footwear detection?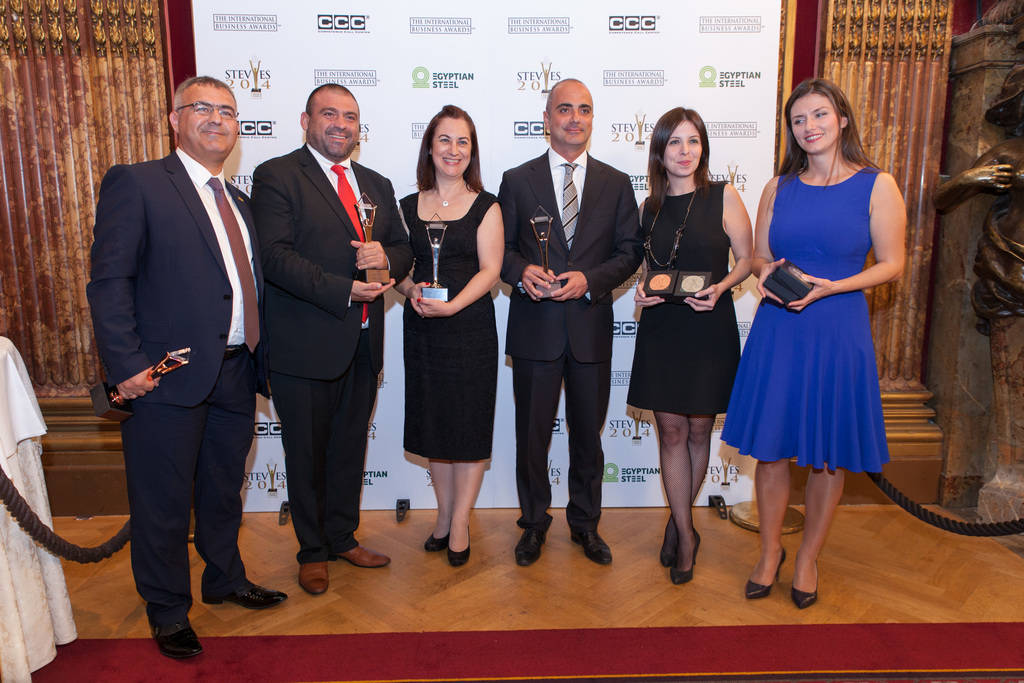
box=[152, 616, 206, 661]
